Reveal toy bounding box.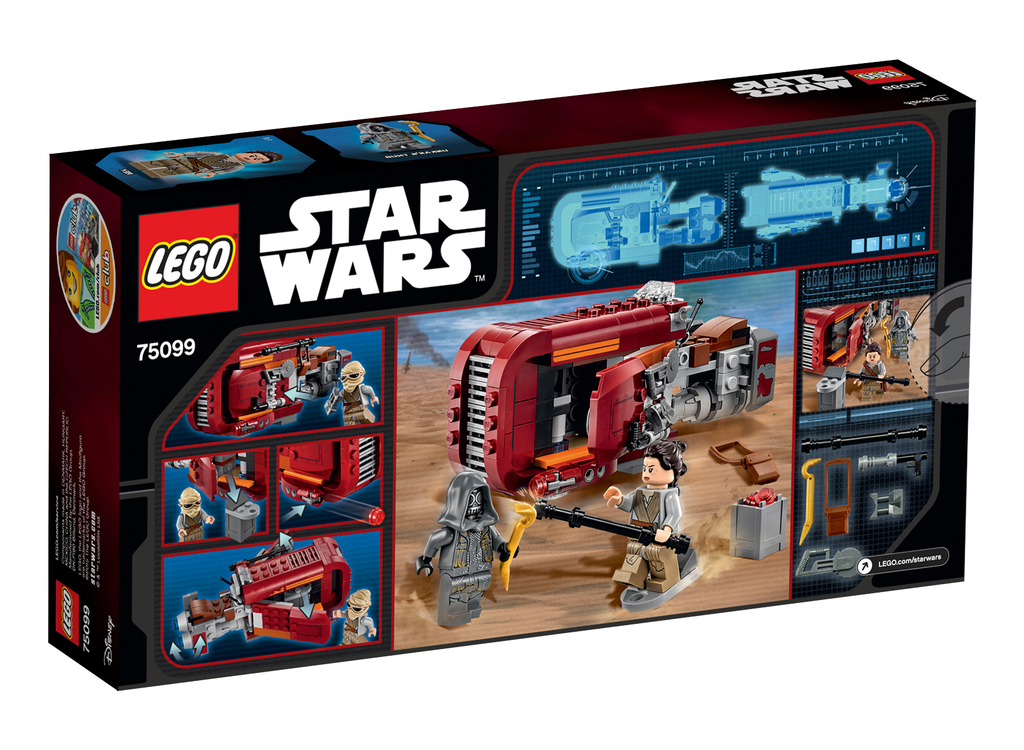
Revealed: <bbox>188, 339, 355, 439</bbox>.
